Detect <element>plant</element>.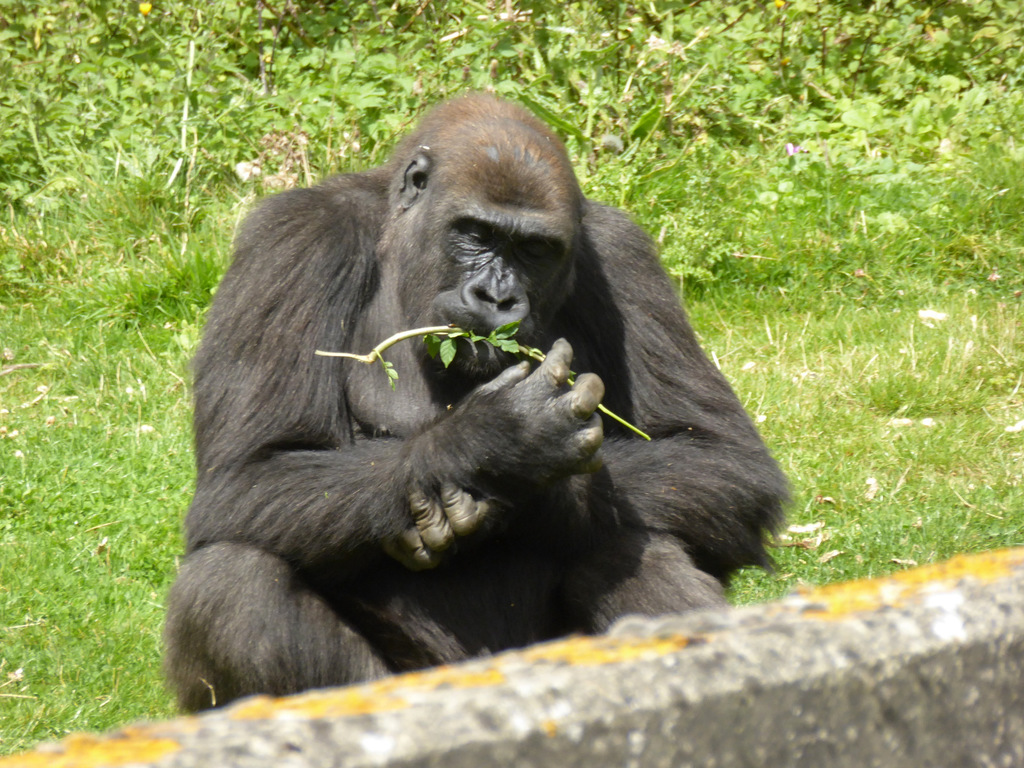
Detected at region(313, 312, 658, 445).
